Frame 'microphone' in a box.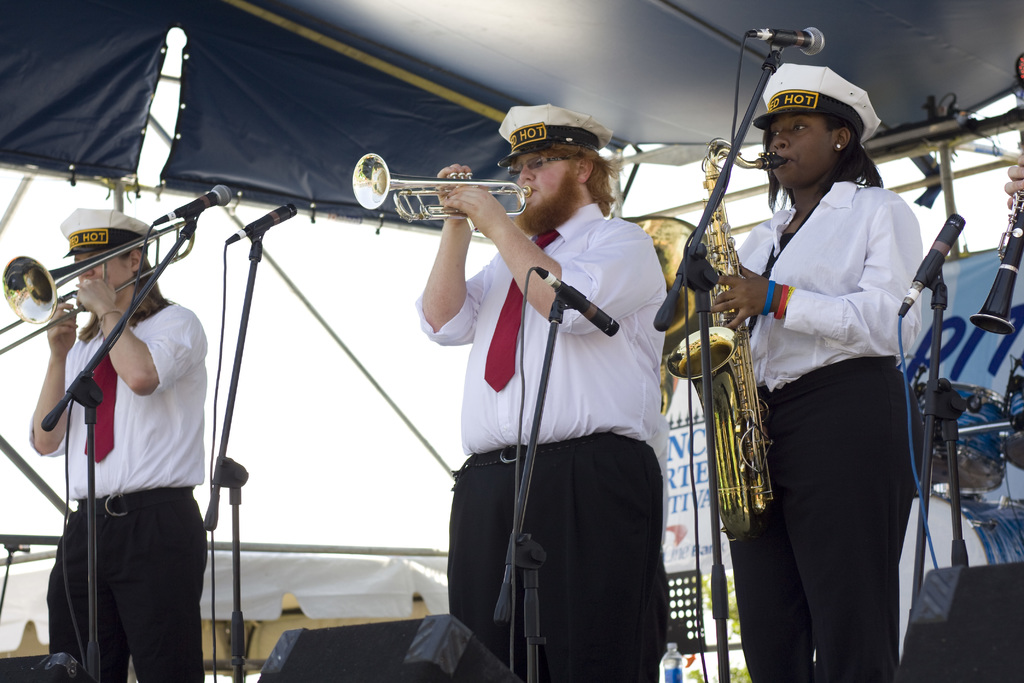
bbox=[223, 201, 300, 249].
